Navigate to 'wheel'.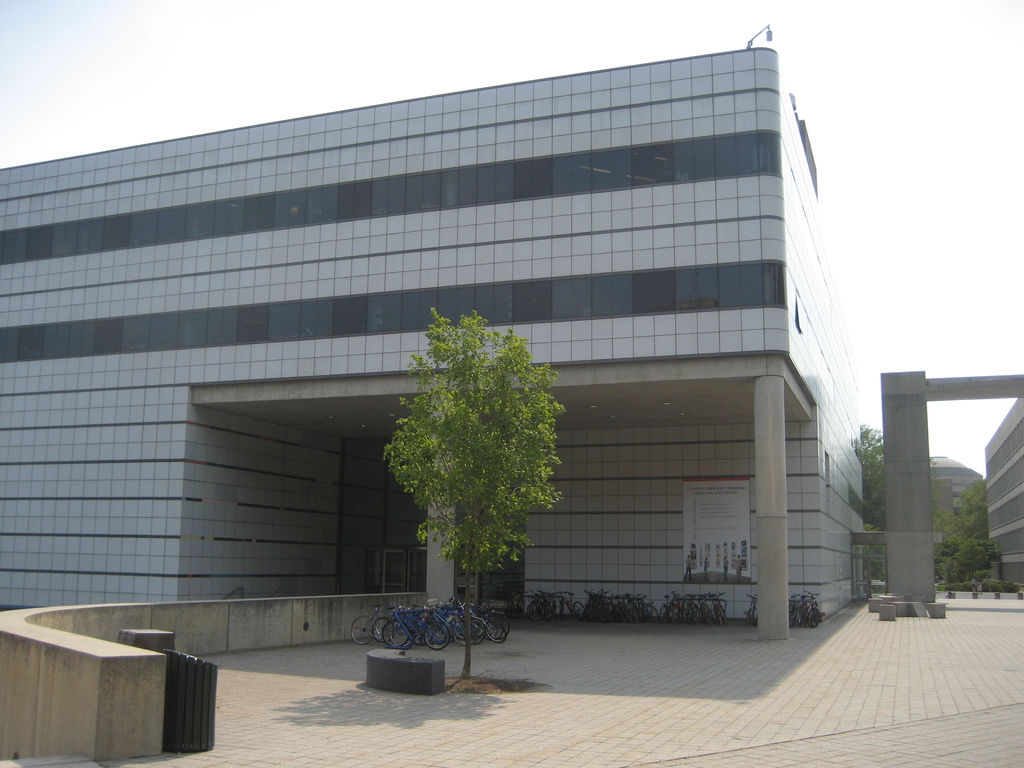
Navigation target: detection(449, 617, 477, 643).
